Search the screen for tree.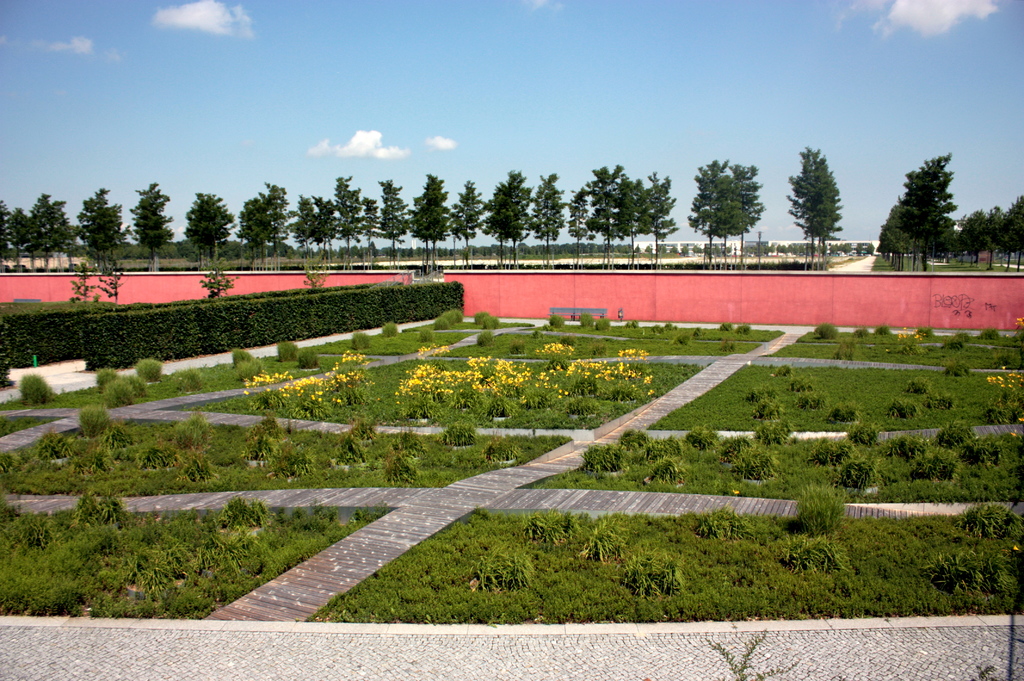
Found at x1=964 y1=193 x2=1023 y2=267.
